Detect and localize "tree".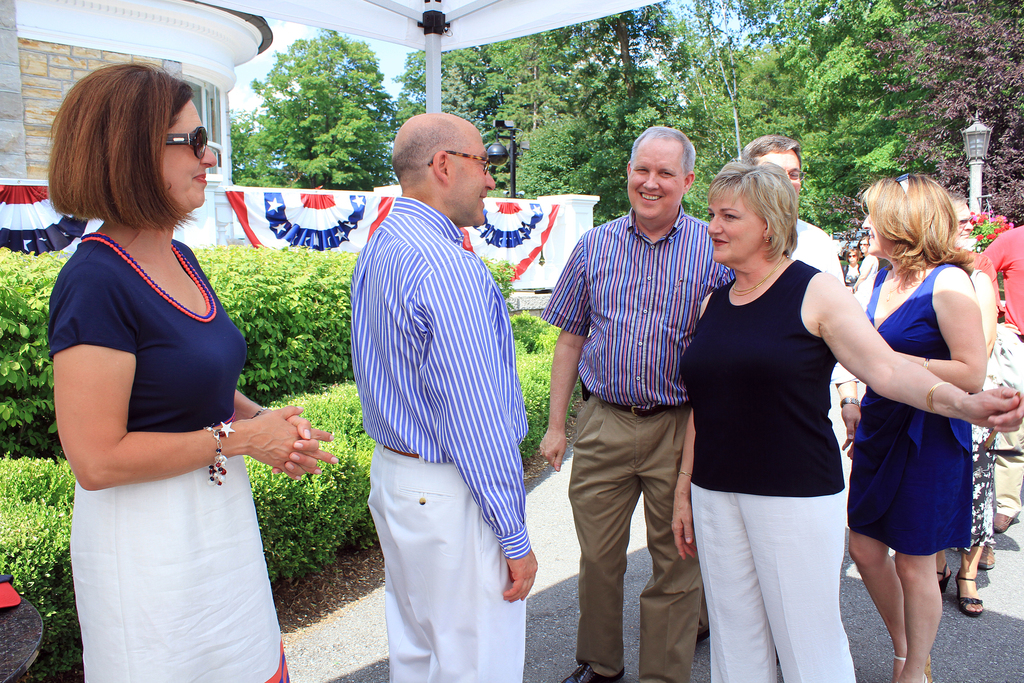
Localized at rect(543, 0, 708, 231).
